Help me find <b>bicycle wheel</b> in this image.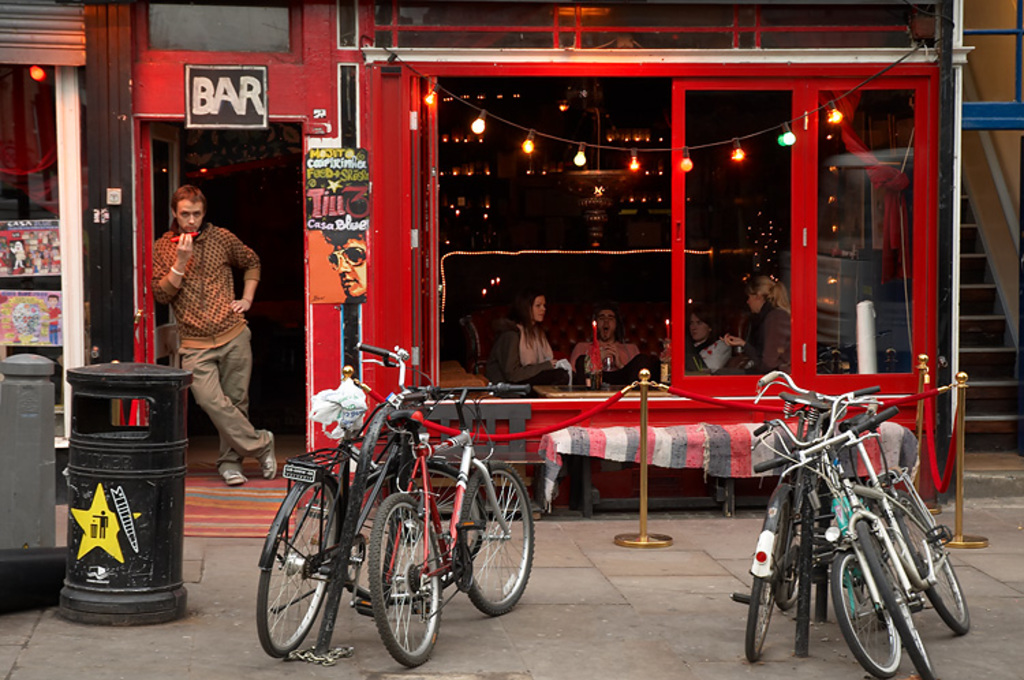
Found it: 254:475:339:661.
